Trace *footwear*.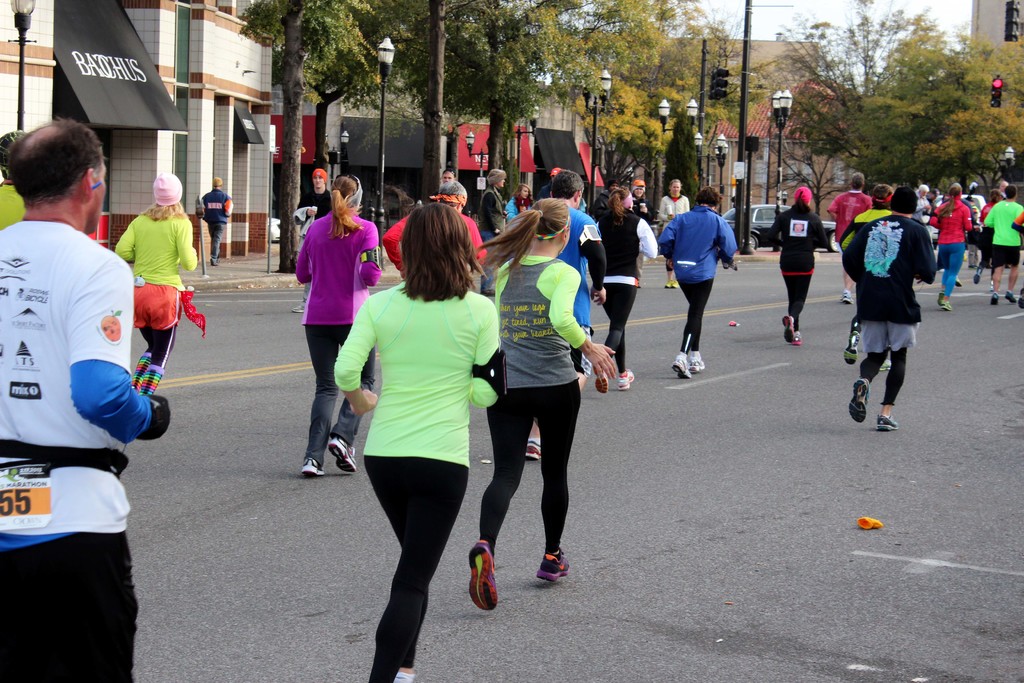
Traced to detection(538, 549, 577, 589).
